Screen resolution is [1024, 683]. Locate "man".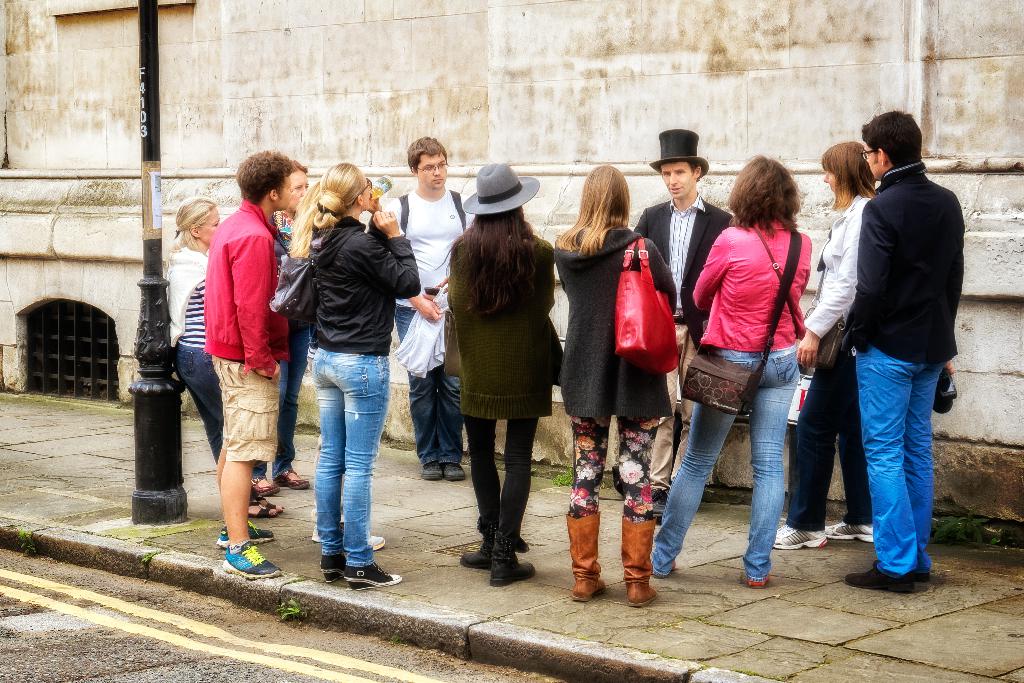
(631, 129, 735, 523).
